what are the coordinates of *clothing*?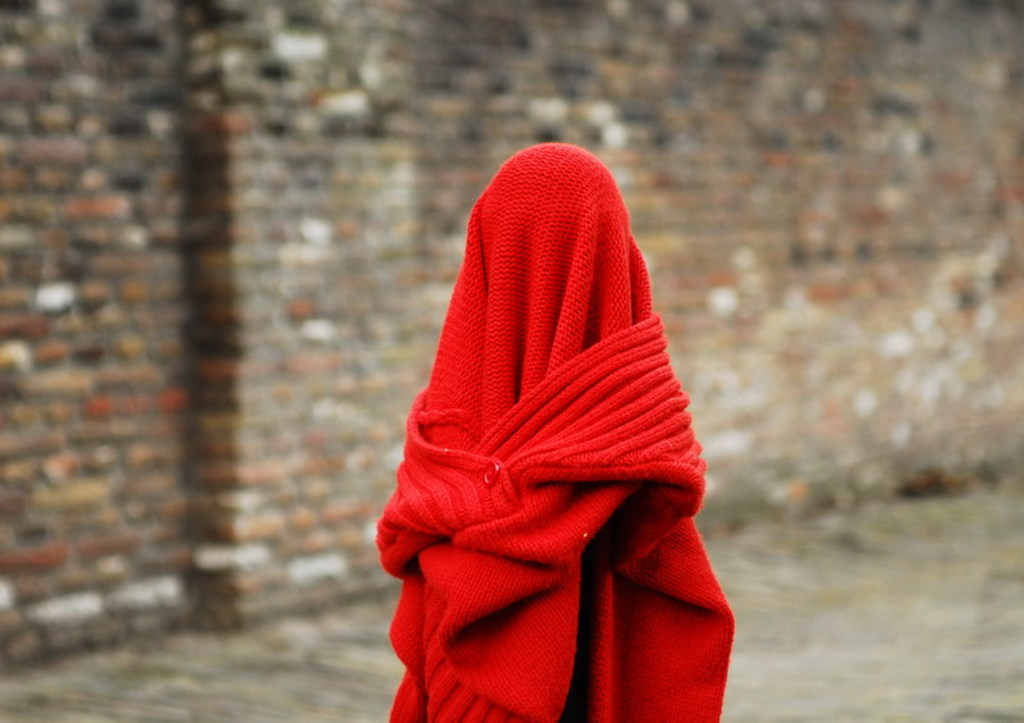
left=374, top=134, right=742, bottom=722.
